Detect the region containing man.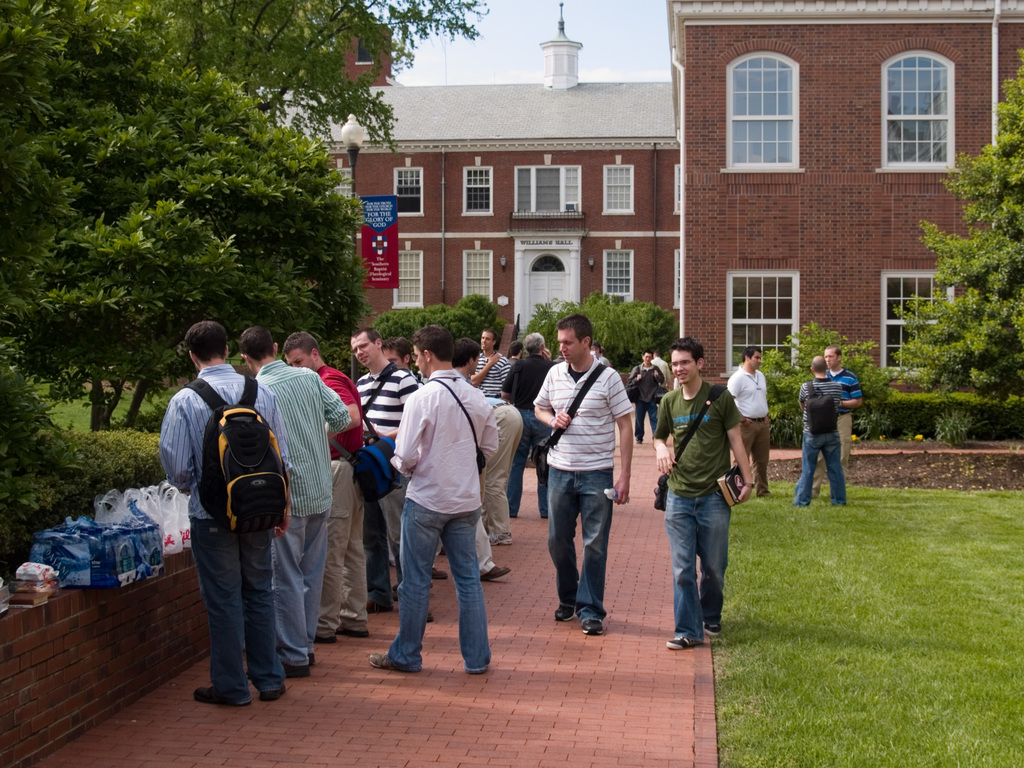
box(721, 344, 779, 500).
